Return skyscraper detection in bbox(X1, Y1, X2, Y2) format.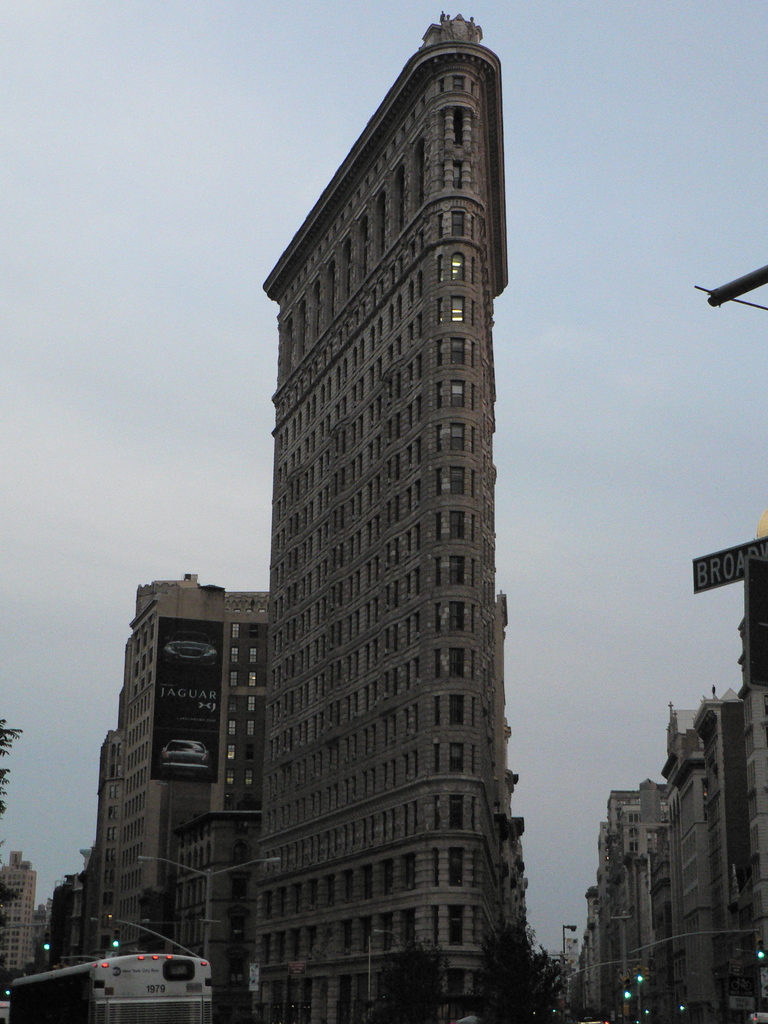
bbox(84, 573, 267, 1012).
